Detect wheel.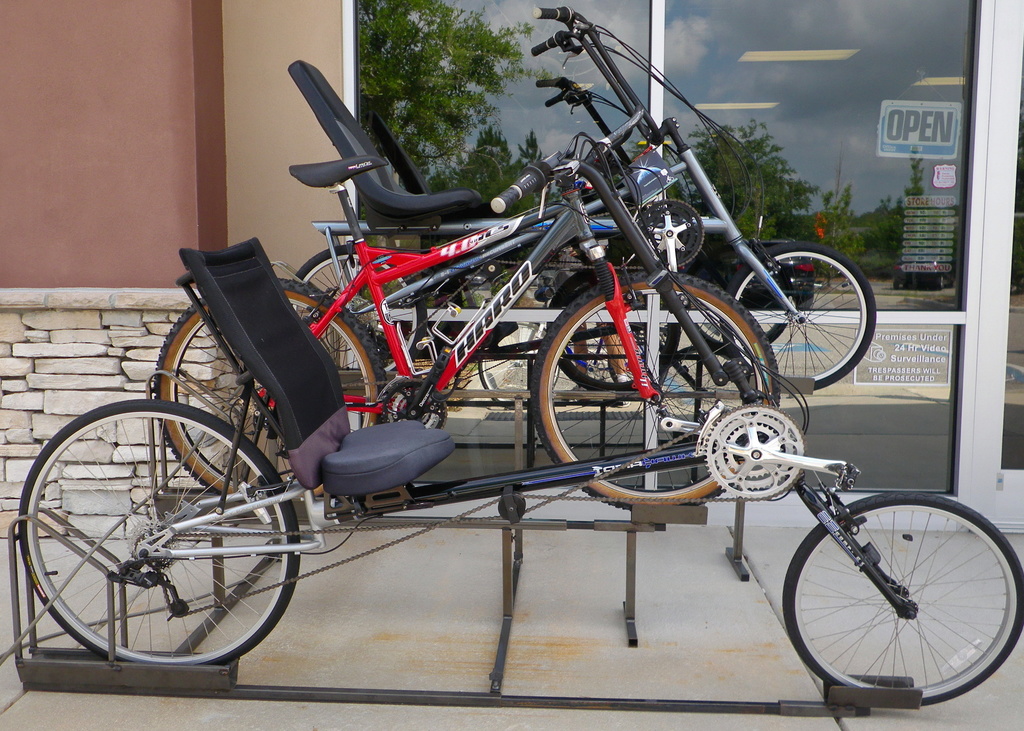
Detected at locate(689, 245, 785, 356).
